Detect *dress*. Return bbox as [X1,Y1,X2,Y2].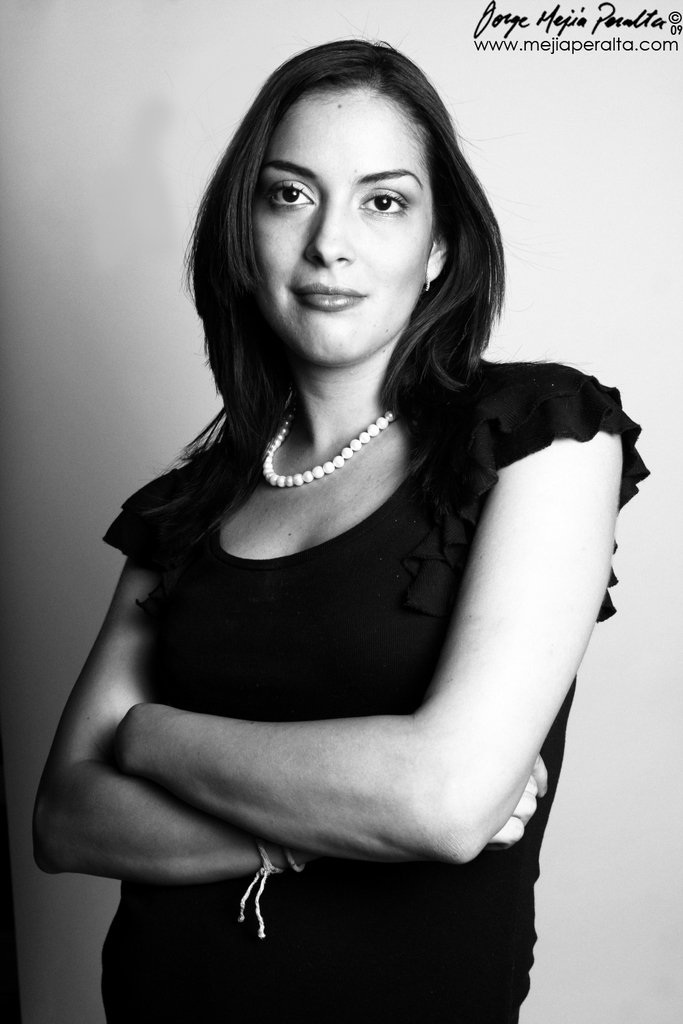
[100,365,649,1022].
